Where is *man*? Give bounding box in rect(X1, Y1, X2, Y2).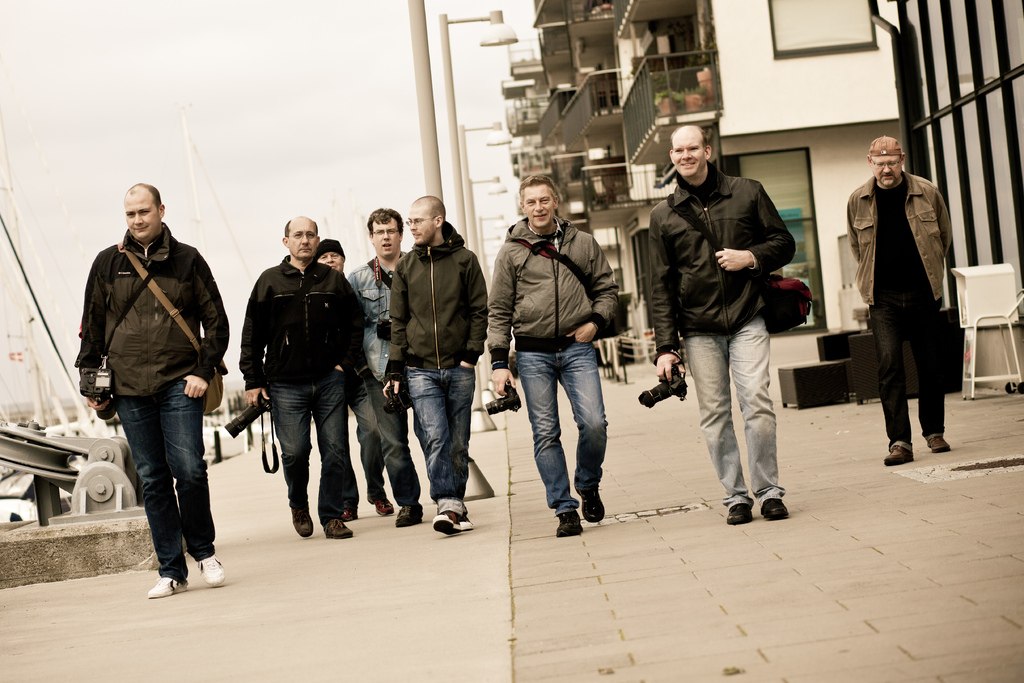
rect(656, 115, 819, 525).
